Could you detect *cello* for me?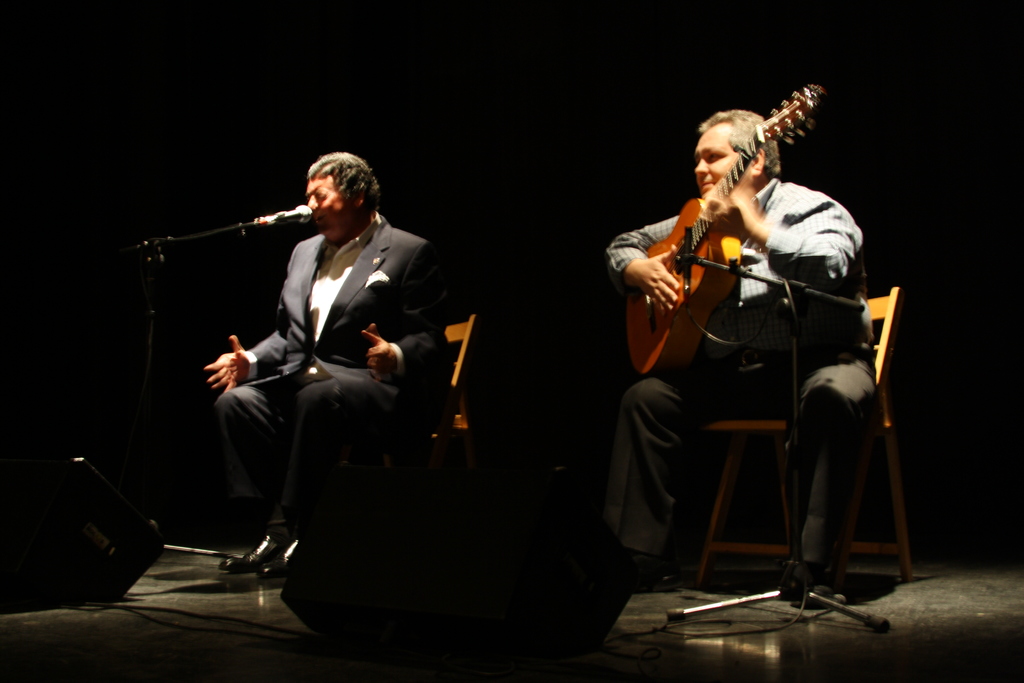
Detection result: 614:76:825:393.
